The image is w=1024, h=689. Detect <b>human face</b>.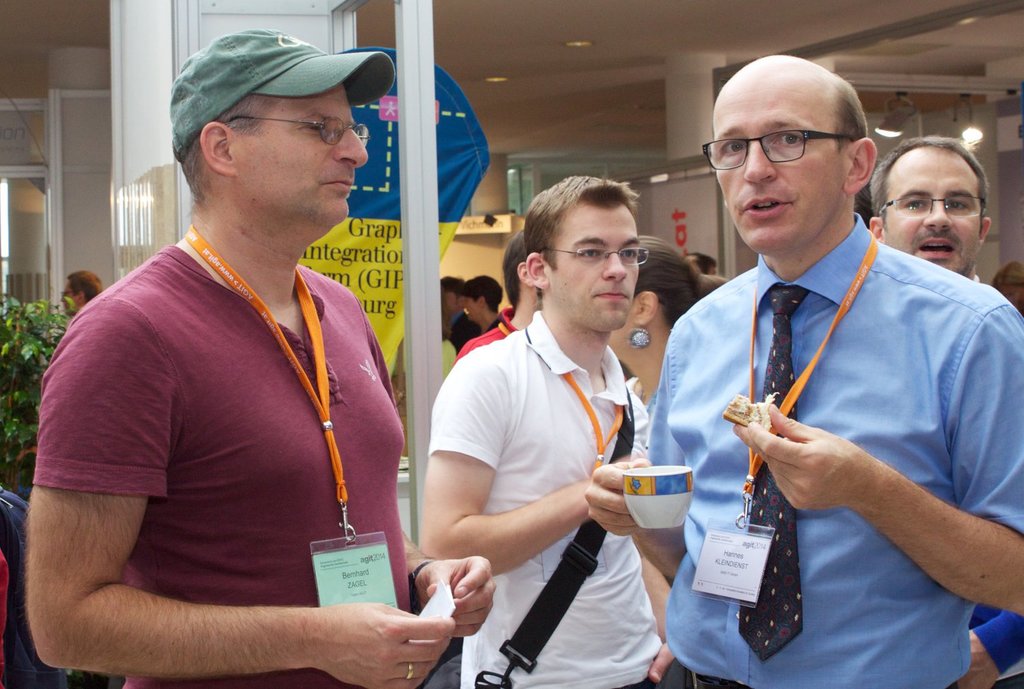
Detection: BBox(232, 81, 369, 228).
